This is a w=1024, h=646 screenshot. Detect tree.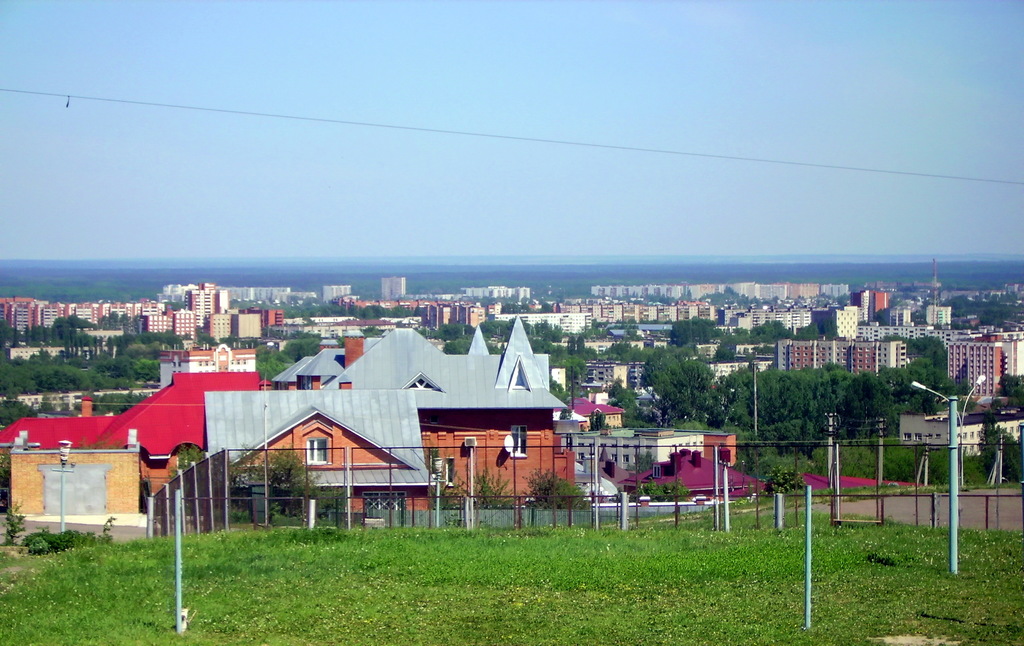
653, 352, 739, 420.
